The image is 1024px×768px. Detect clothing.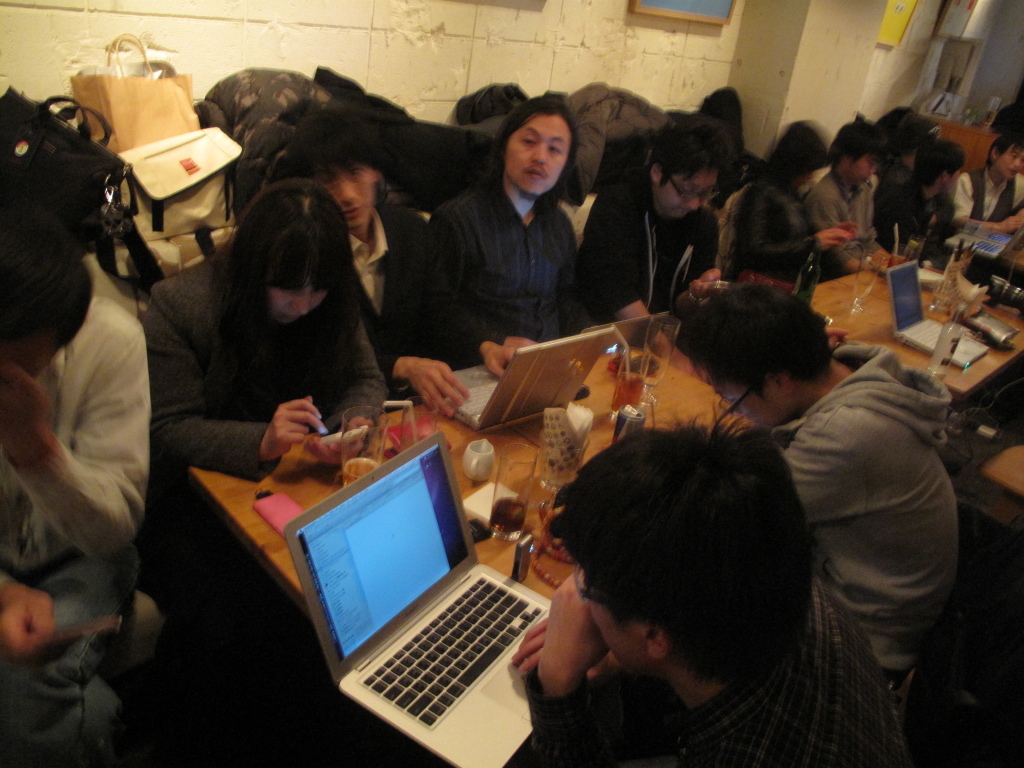
Detection: <region>0, 257, 163, 591</region>.
